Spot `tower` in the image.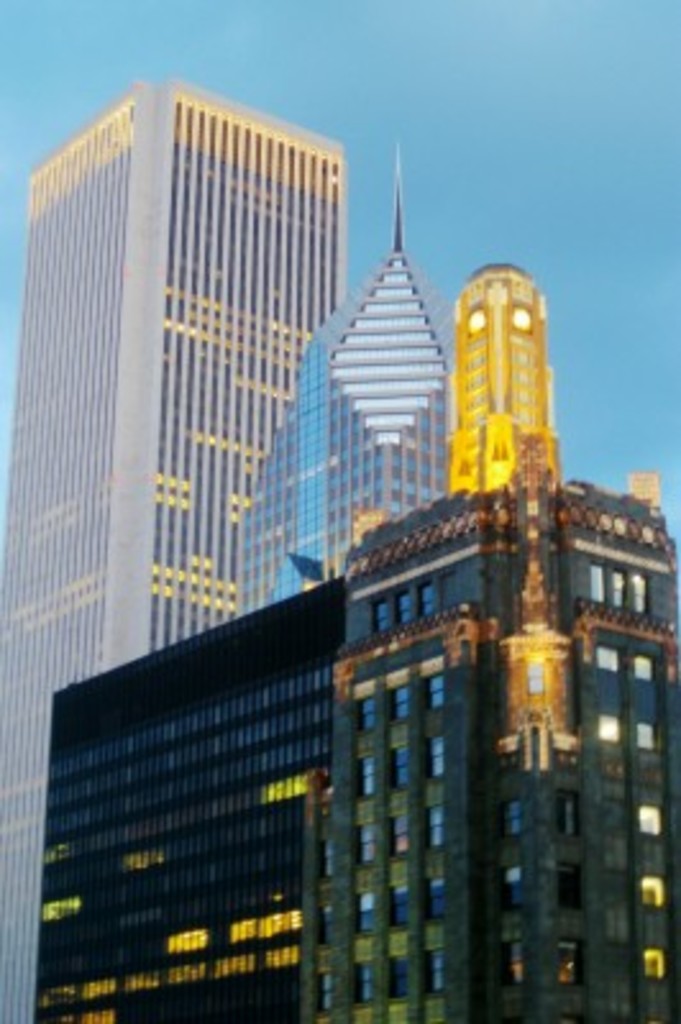
`tower` found at (x1=315, y1=259, x2=671, y2=1021).
